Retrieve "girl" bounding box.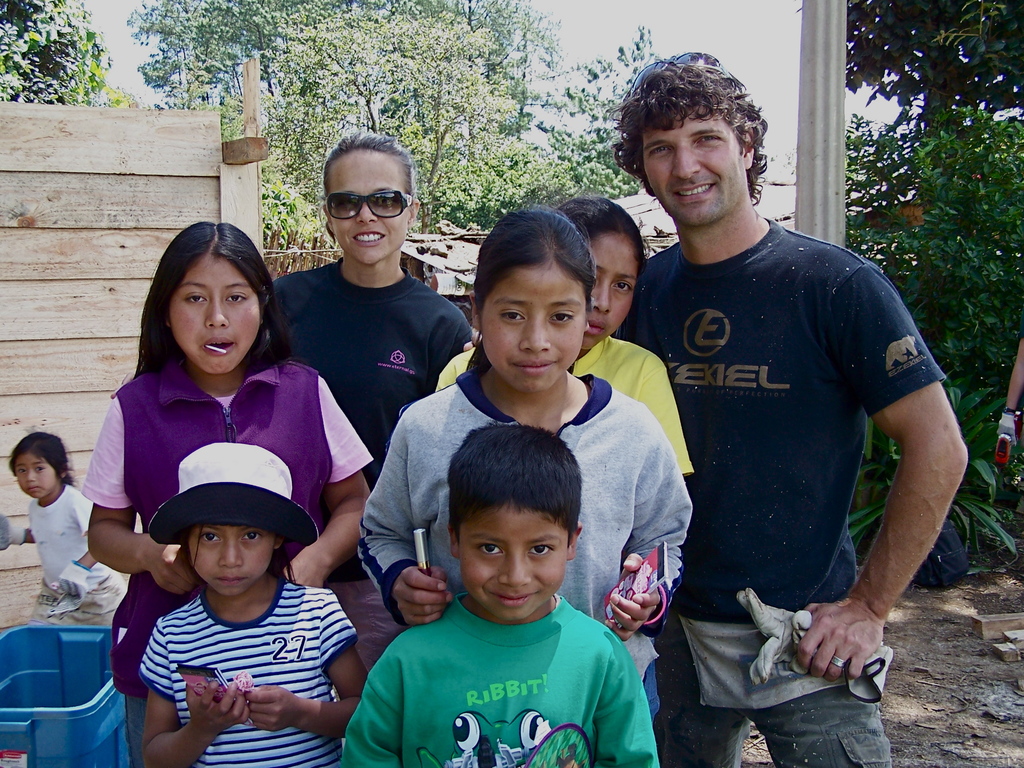
Bounding box: l=79, t=218, r=373, b=698.
